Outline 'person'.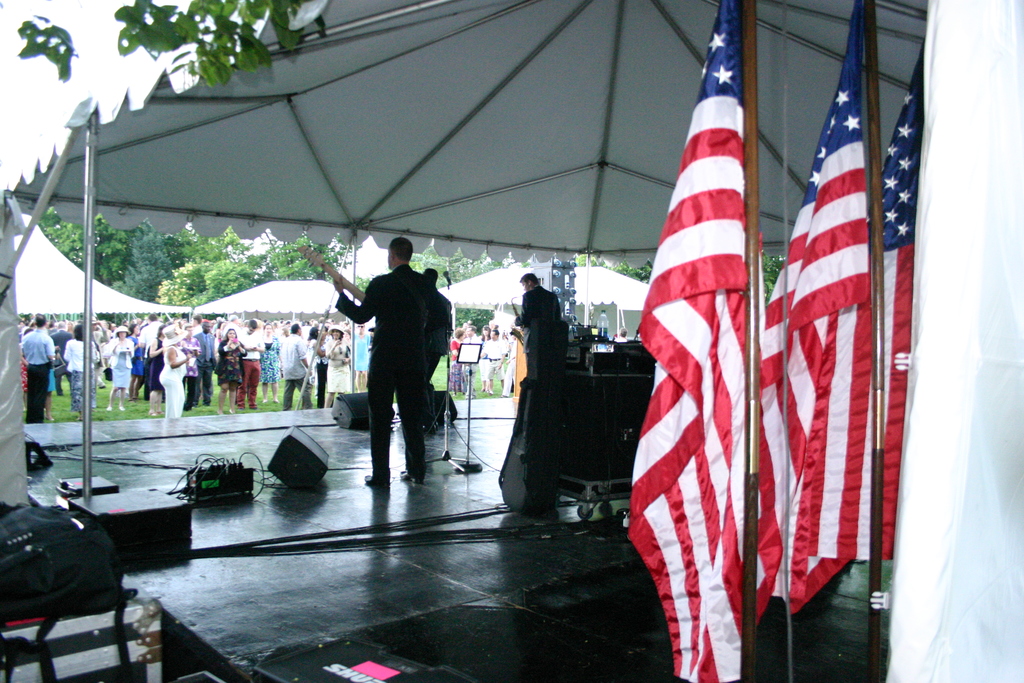
Outline: rect(515, 273, 562, 364).
